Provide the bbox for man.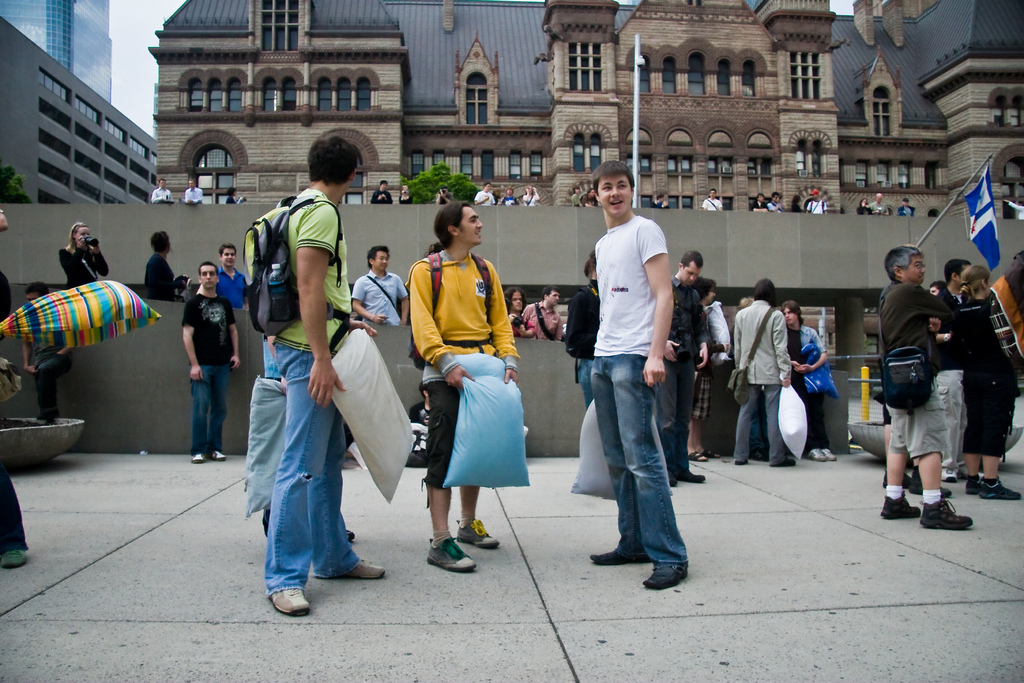
<box>371,179,394,203</box>.
